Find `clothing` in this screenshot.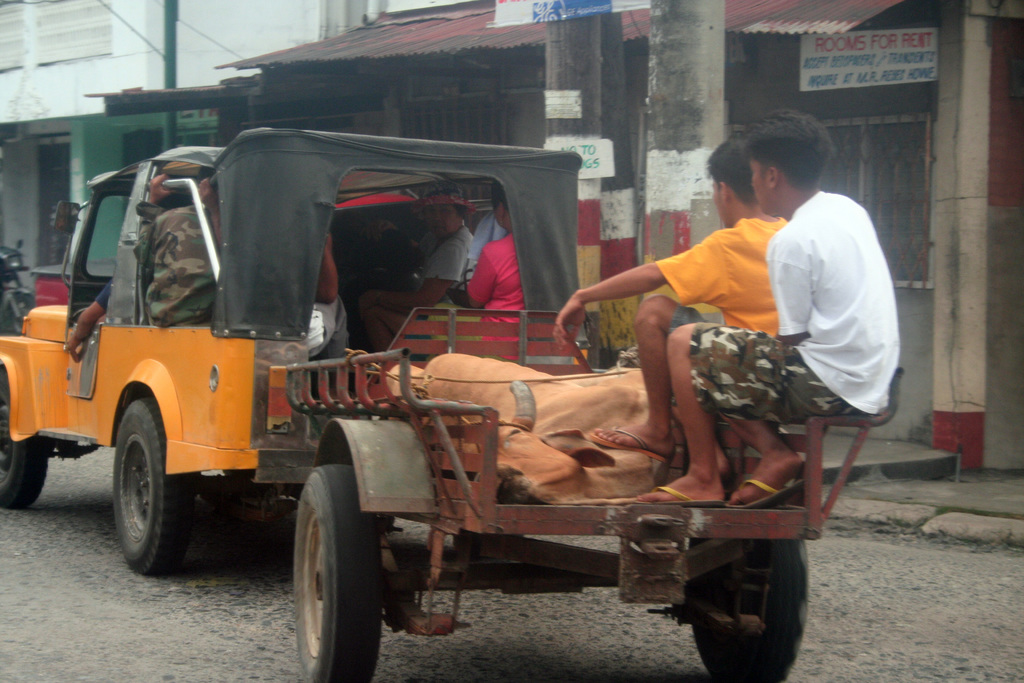
The bounding box for `clothing` is Rect(136, 199, 220, 329).
